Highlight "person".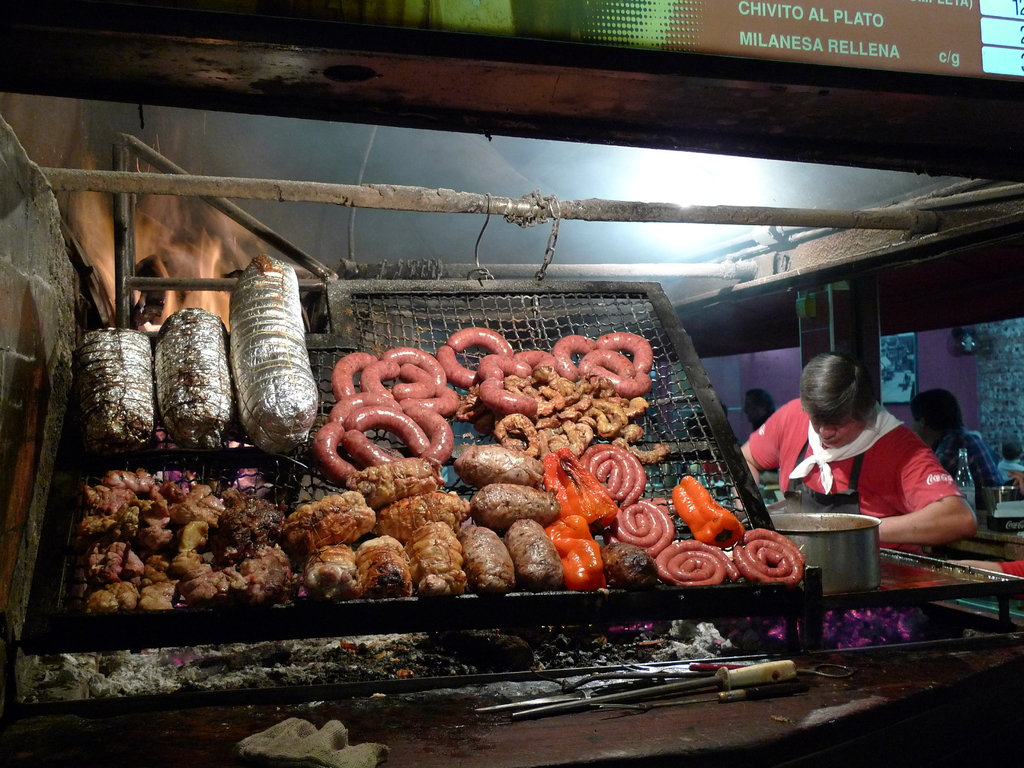
Highlighted region: [908, 390, 1002, 491].
